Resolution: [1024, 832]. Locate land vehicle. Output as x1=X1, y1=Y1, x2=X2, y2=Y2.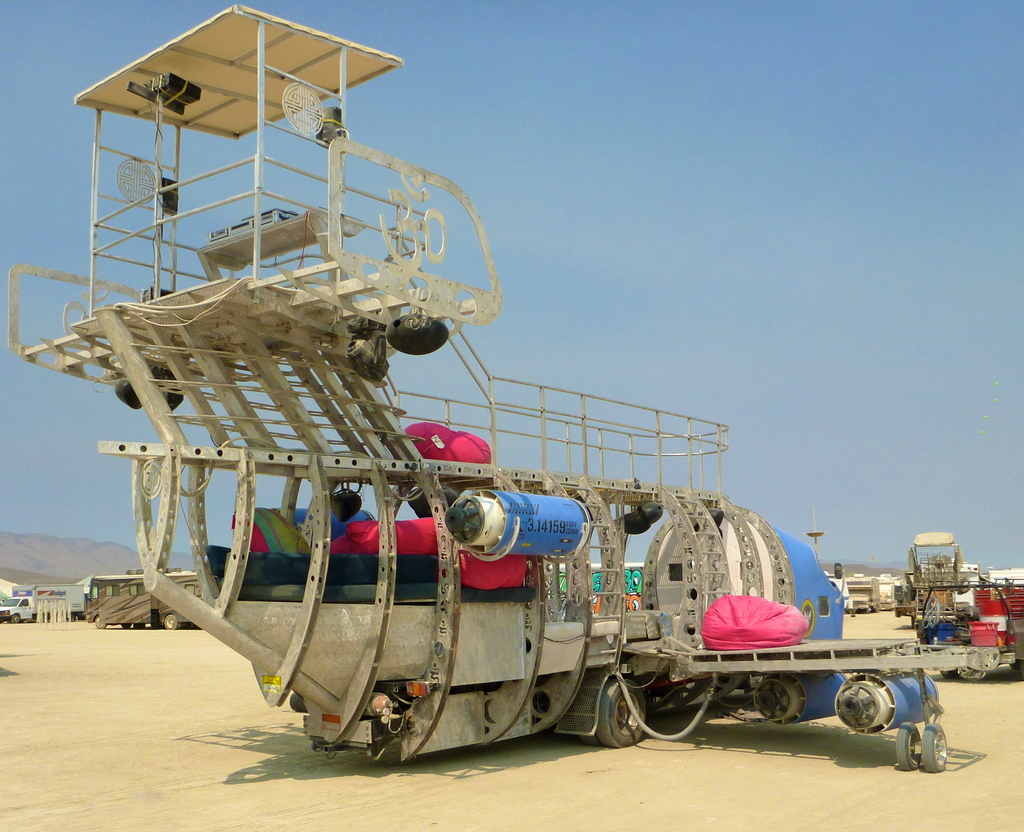
x1=84, y1=570, x2=212, y2=628.
